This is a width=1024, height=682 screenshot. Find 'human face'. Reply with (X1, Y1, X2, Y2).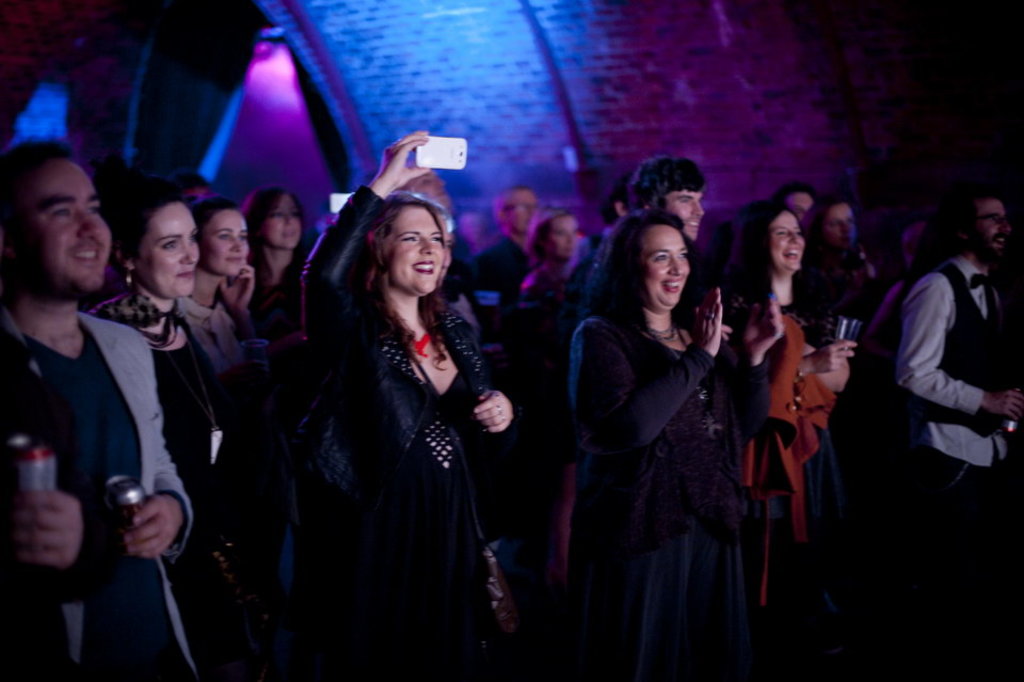
(2, 155, 112, 292).
